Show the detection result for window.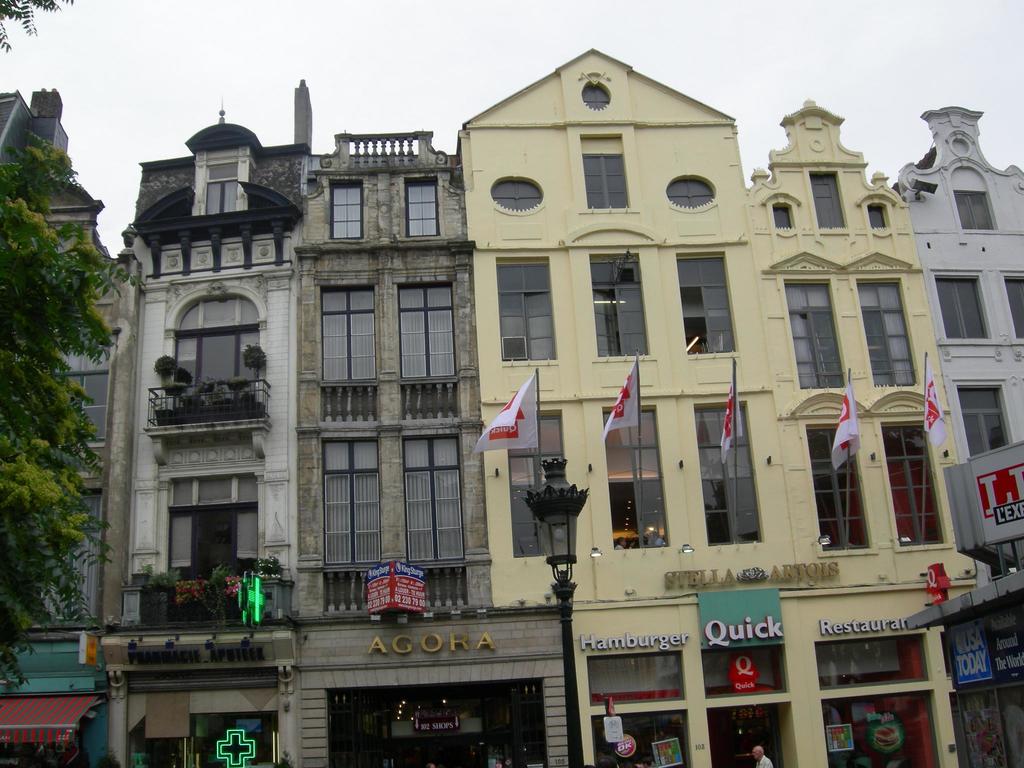
493:176:545:214.
